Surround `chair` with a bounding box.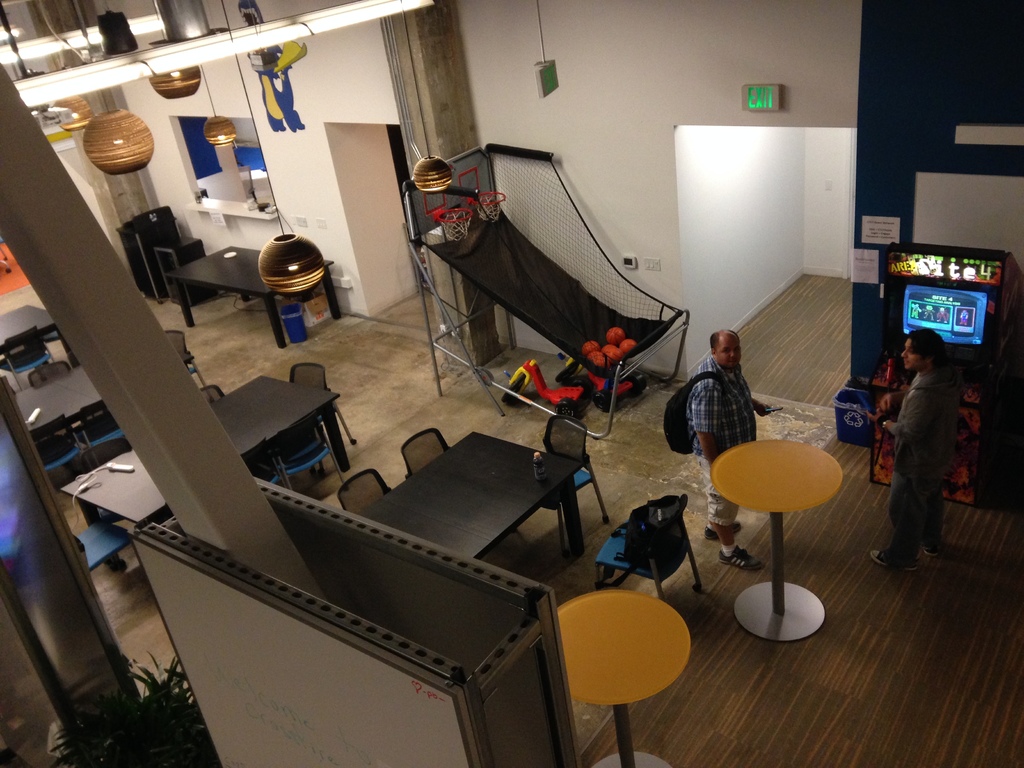
<box>268,420,346,501</box>.
